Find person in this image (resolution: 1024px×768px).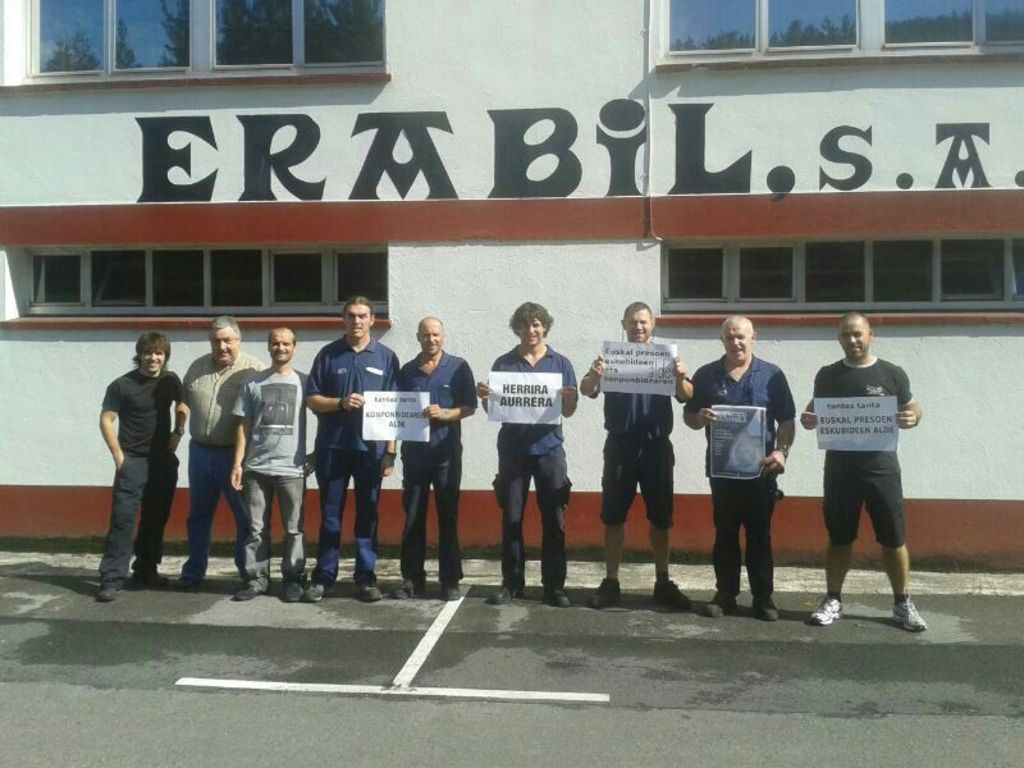
bbox=[703, 306, 795, 620].
